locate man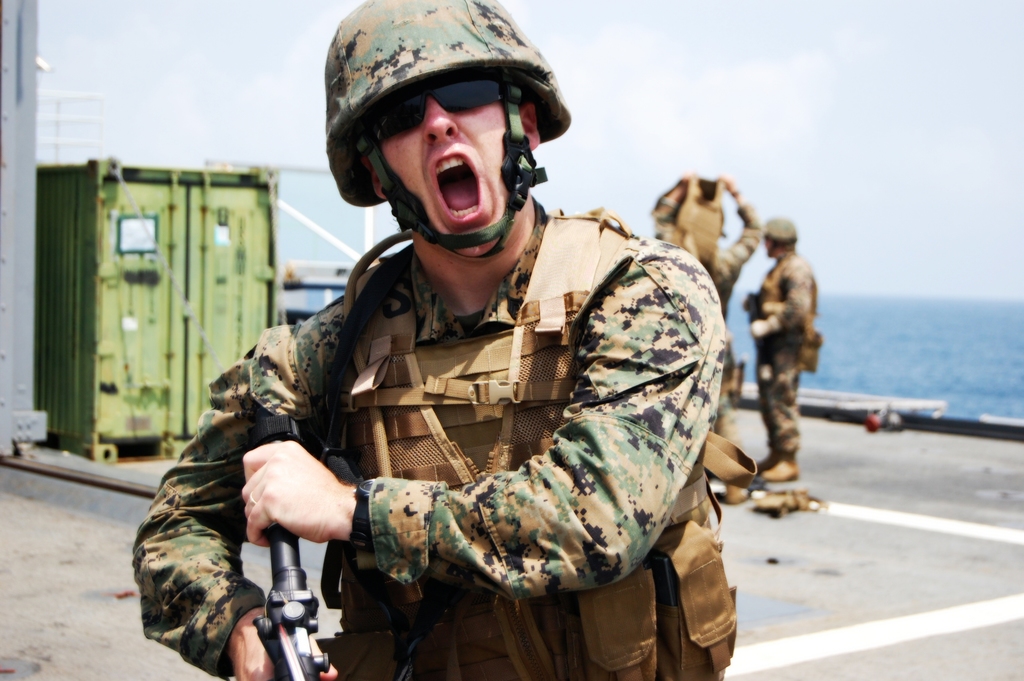
129/47/795/680
